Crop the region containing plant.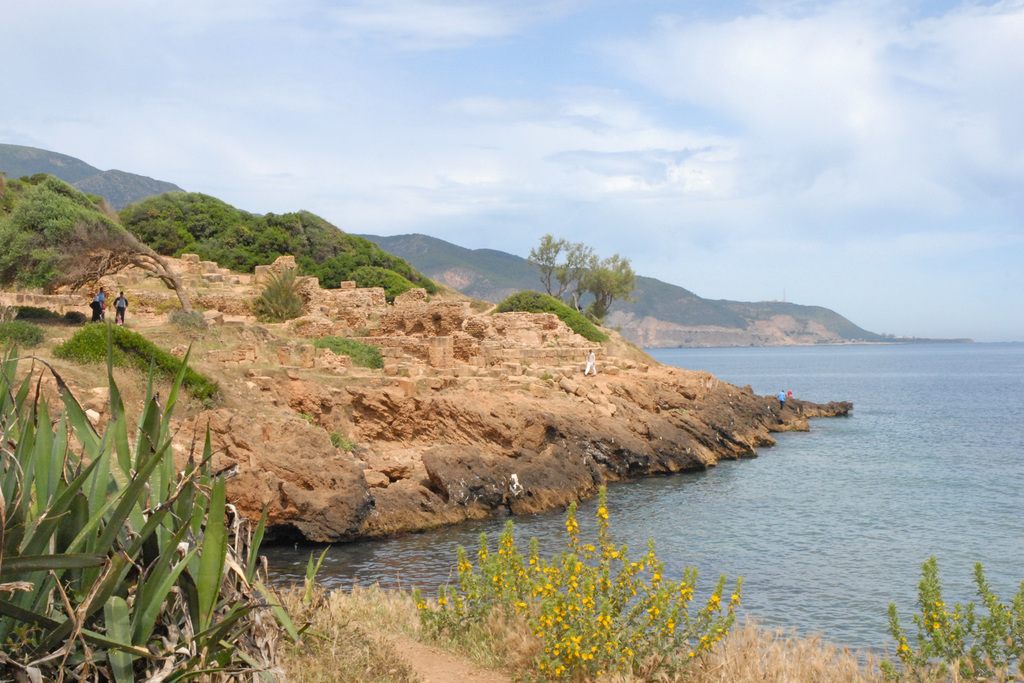
Crop region: bbox=[883, 558, 1023, 682].
